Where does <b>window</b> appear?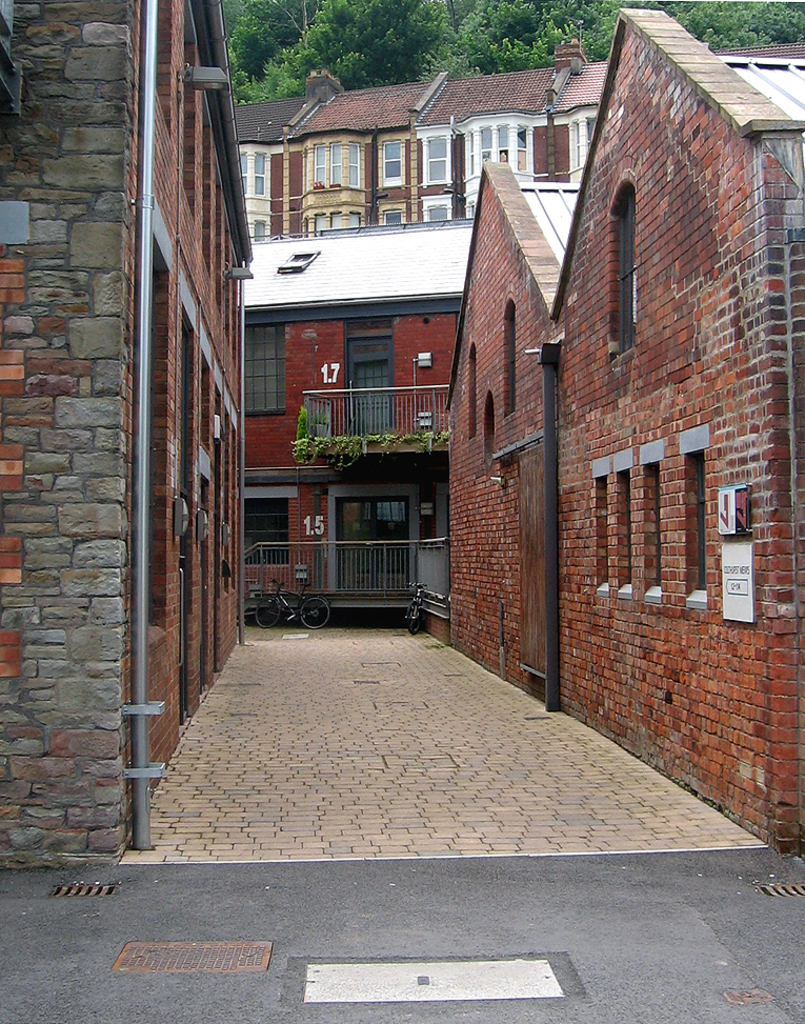
Appears at {"left": 383, "top": 137, "right": 404, "bottom": 188}.
